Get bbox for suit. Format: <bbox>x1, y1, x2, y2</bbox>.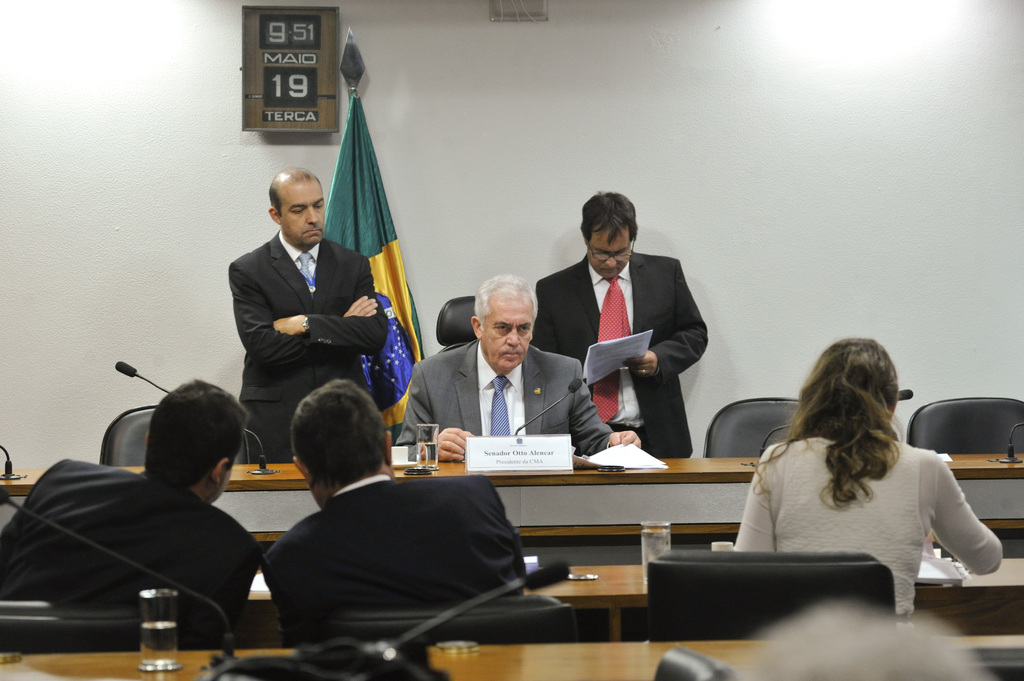
<bbox>259, 471, 525, 652</bbox>.
